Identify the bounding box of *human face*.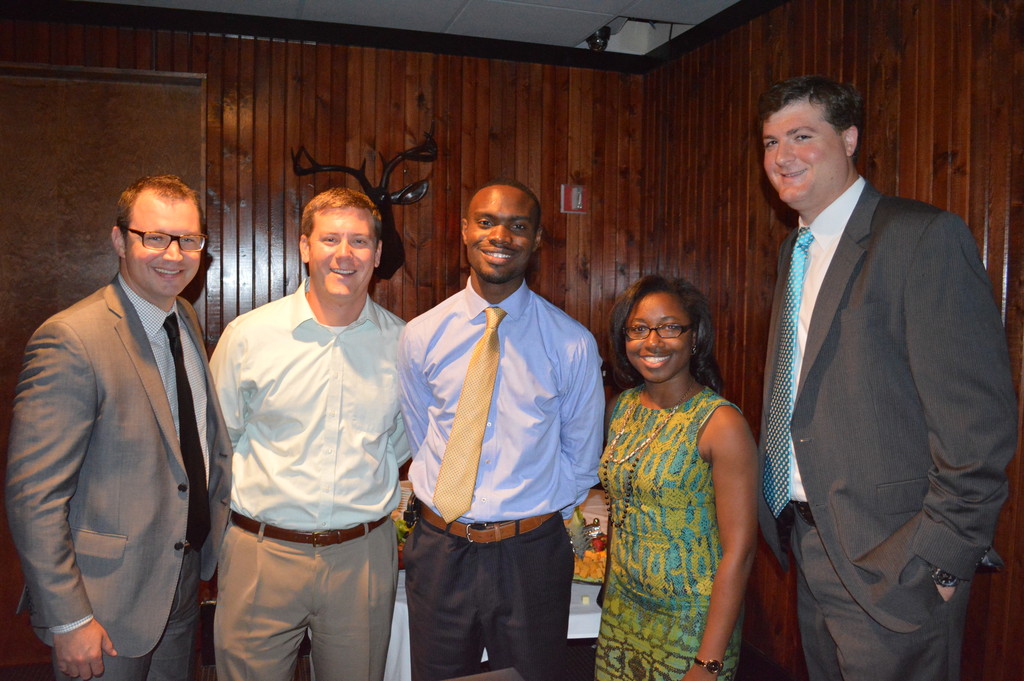
bbox=[464, 190, 535, 281].
